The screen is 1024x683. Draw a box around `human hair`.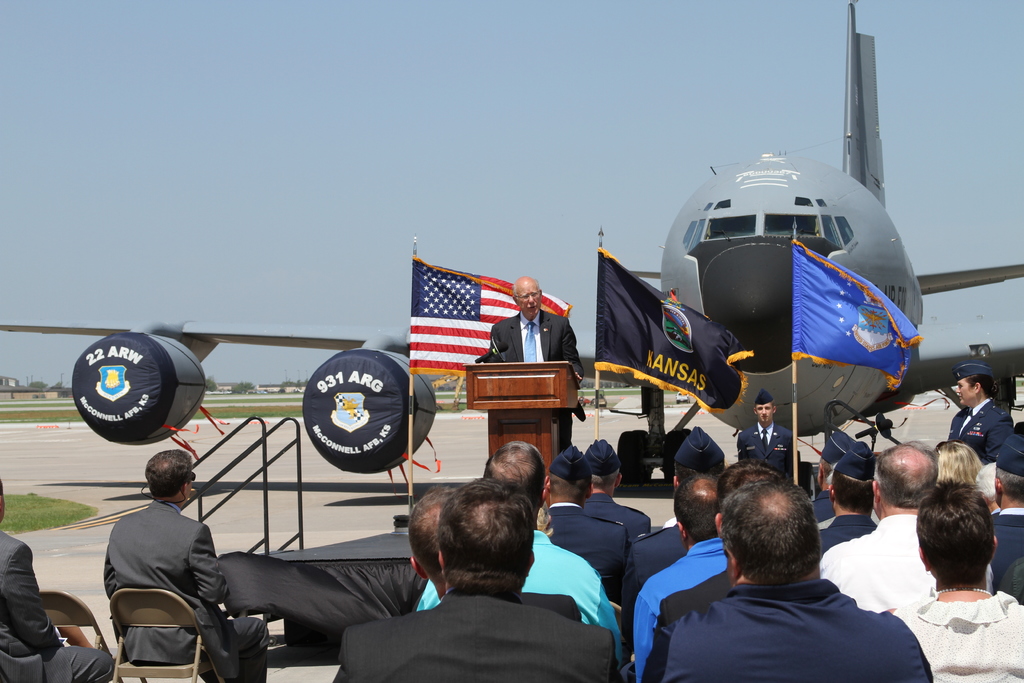
pyautogui.locateOnScreen(671, 475, 723, 543).
